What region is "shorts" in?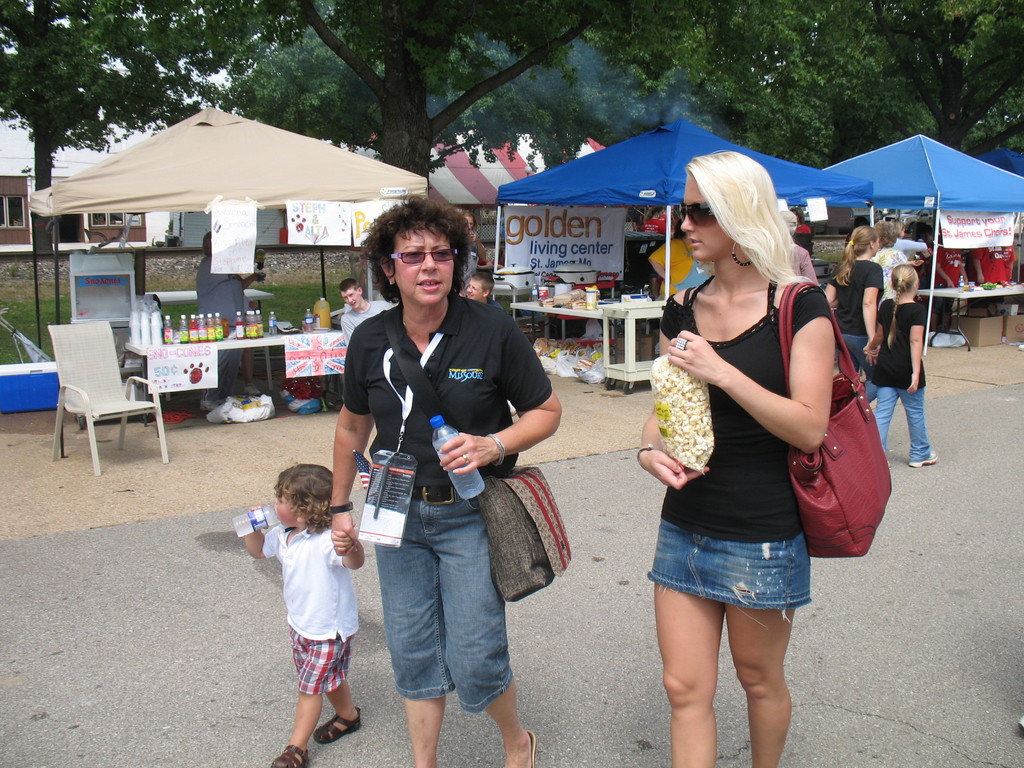
[284, 624, 356, 692].
